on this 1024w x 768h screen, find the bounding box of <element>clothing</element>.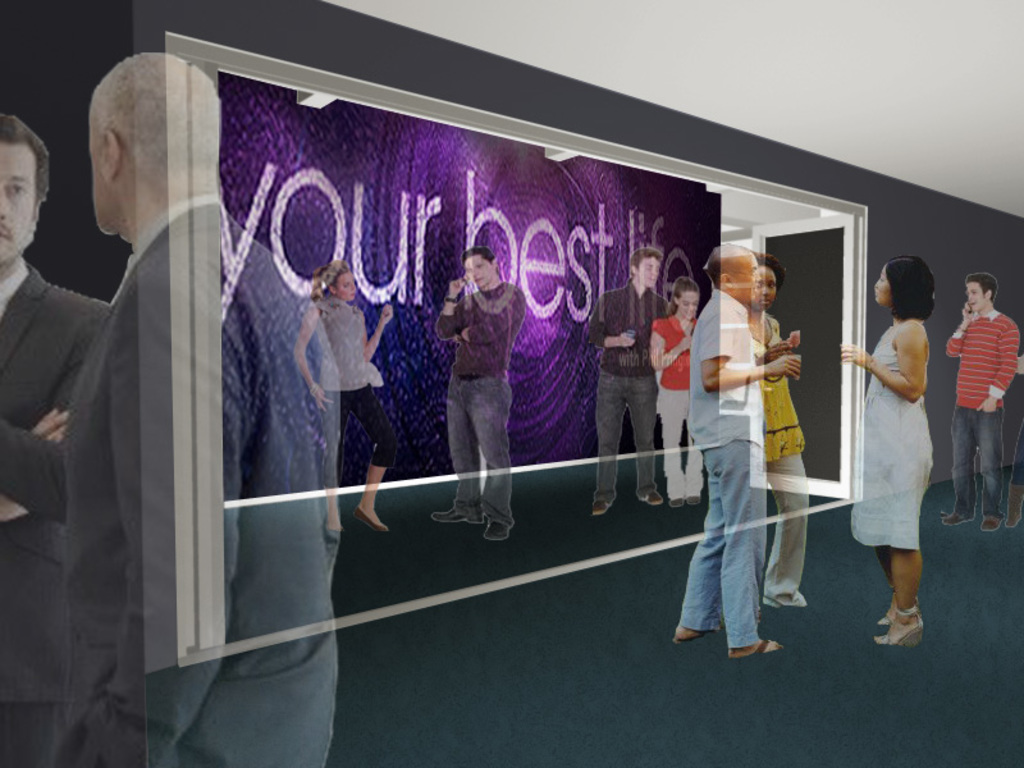
Bounding box: select_region(650, 310, 703, 499).
